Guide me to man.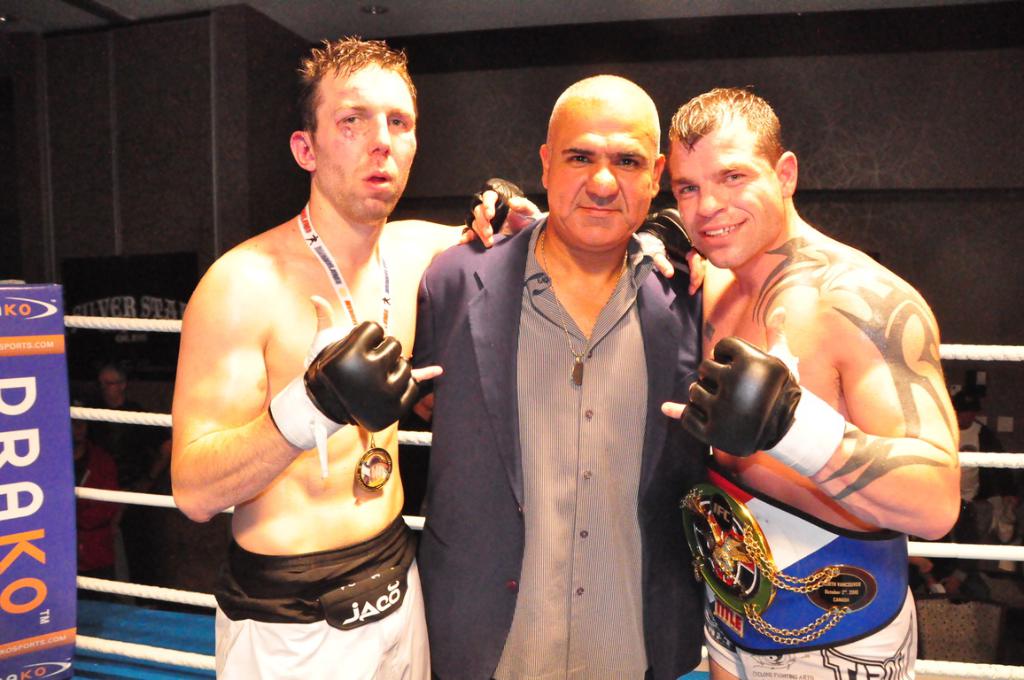
Guidance: bbox(463, 81, 951, 679).
